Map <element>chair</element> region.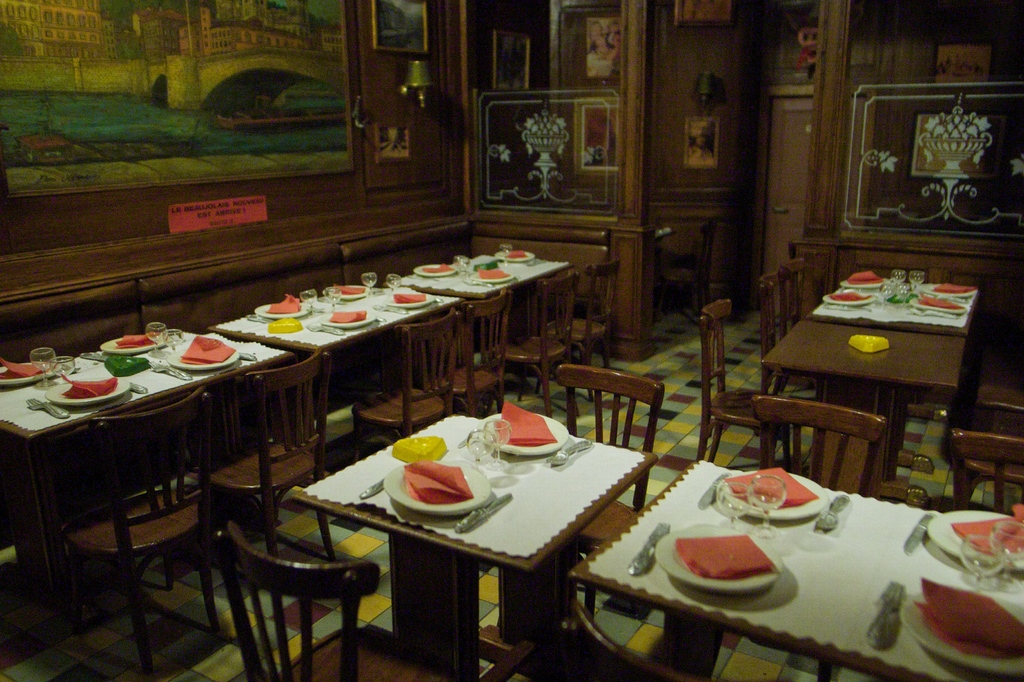
Mapped to [210, 474, 383, 671].
